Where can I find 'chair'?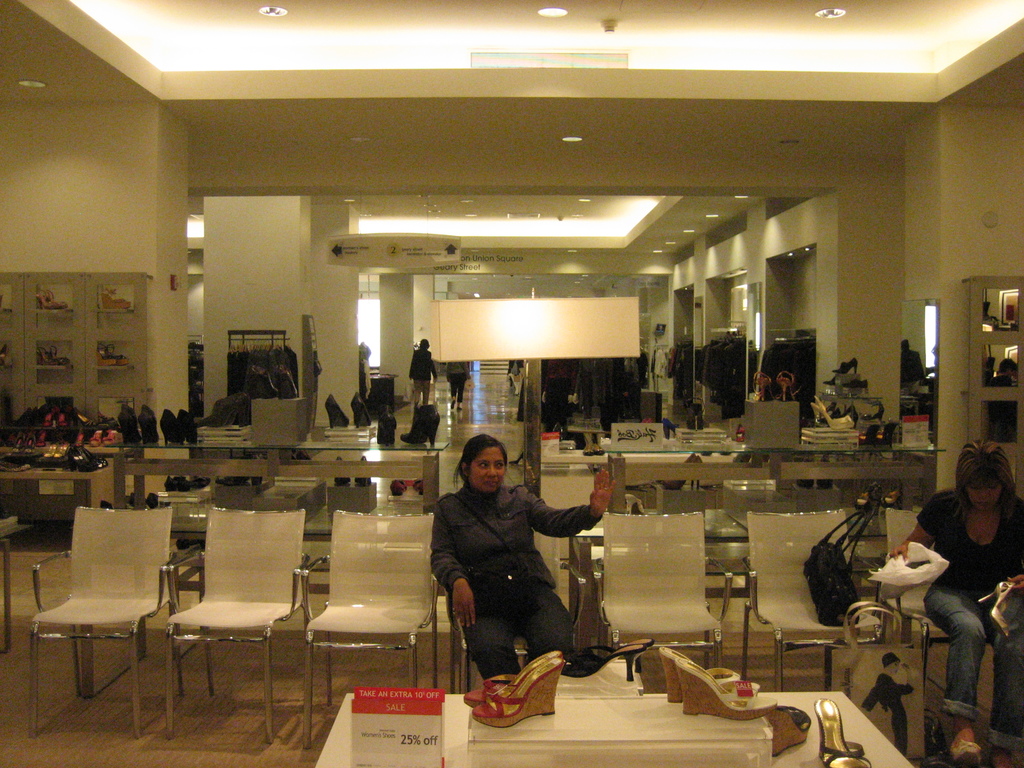
You can find it at {"left": 445, "top": 522, "right": 586, "bottom": 689}.
